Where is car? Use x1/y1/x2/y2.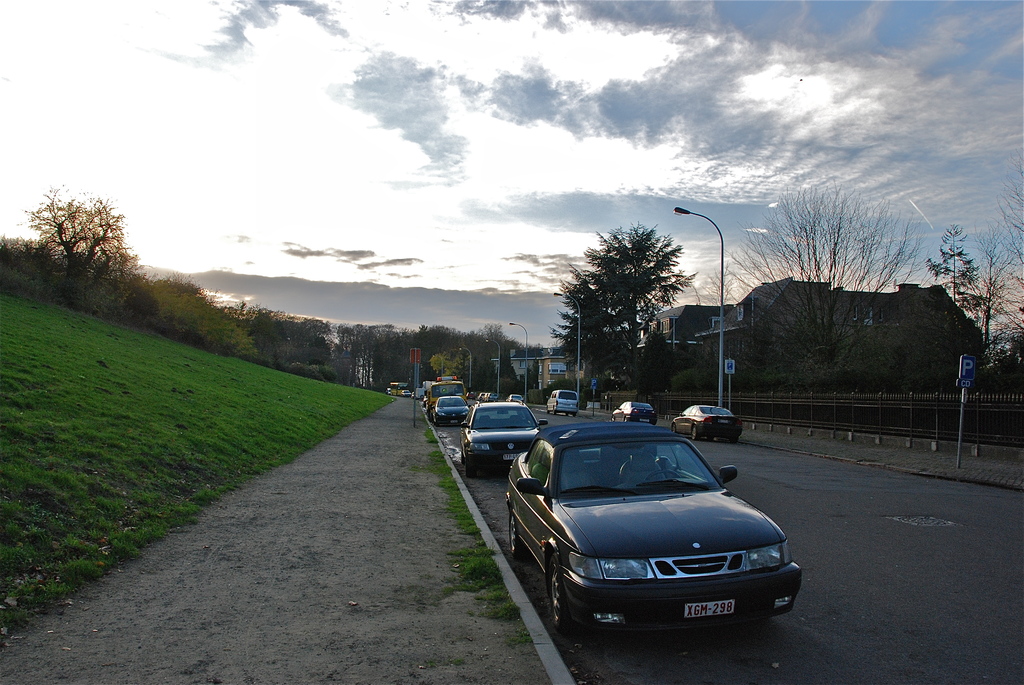
435/388/476/428.
